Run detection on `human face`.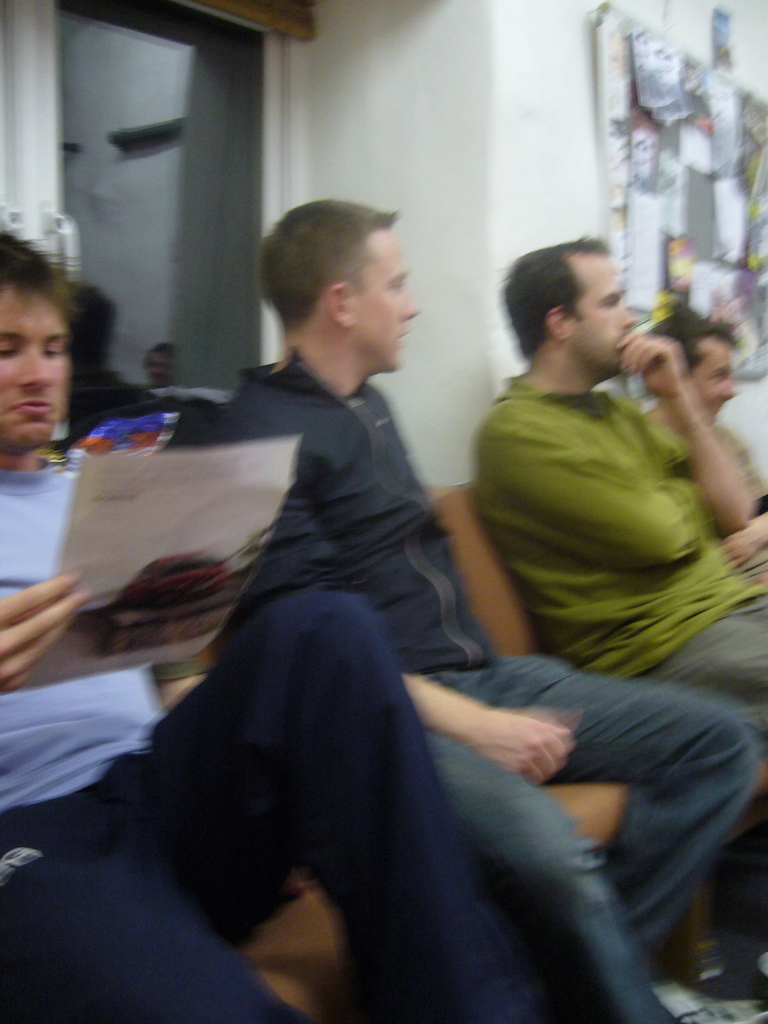
Result: (356, 230, 420, 376).
